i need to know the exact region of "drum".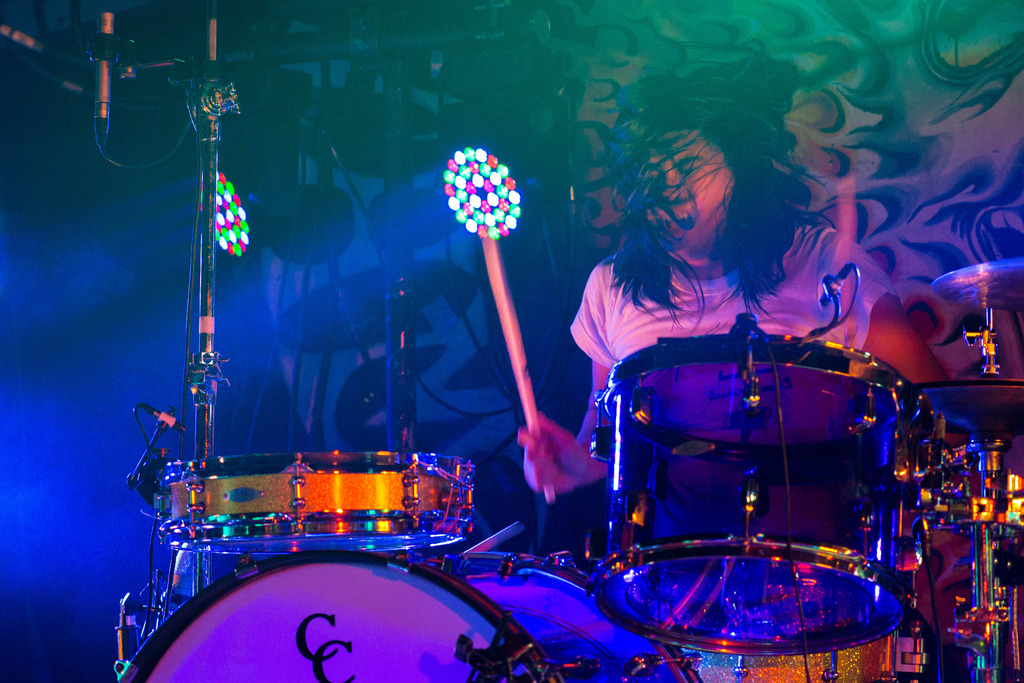
Region: [584,313,947,657].
